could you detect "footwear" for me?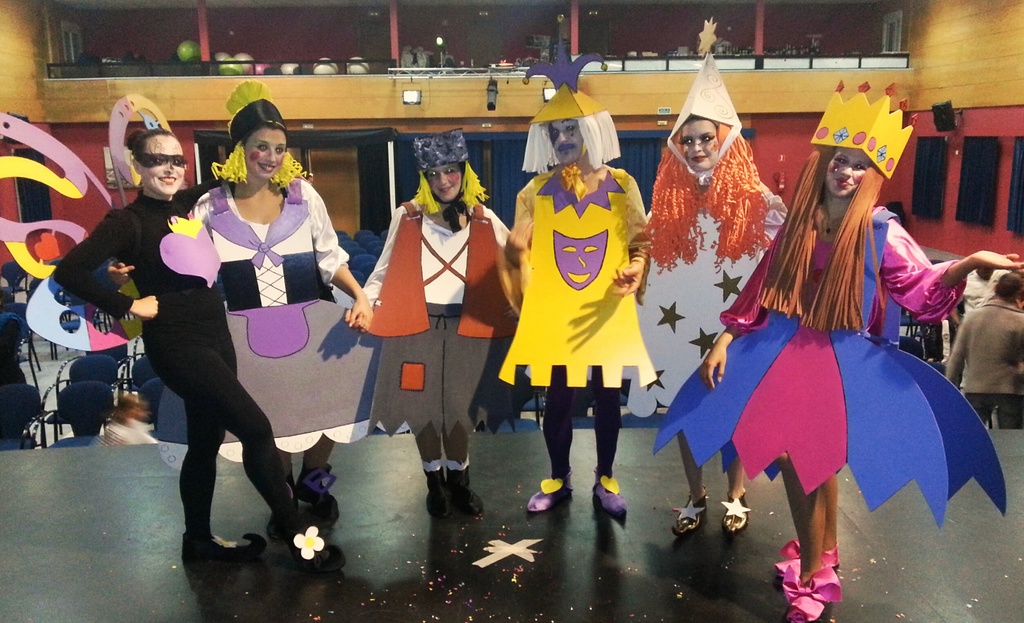
Detection result: detection(719, 487, 753, 535).
